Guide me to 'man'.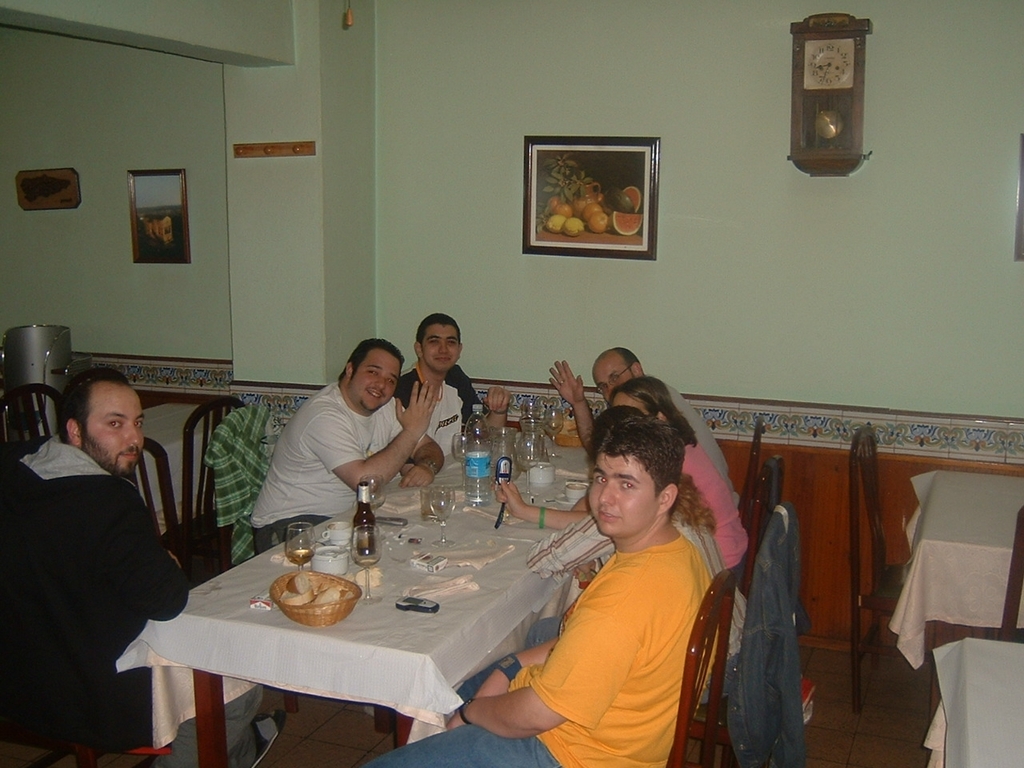
Guidance: box=[359, 414, 714, 767].
